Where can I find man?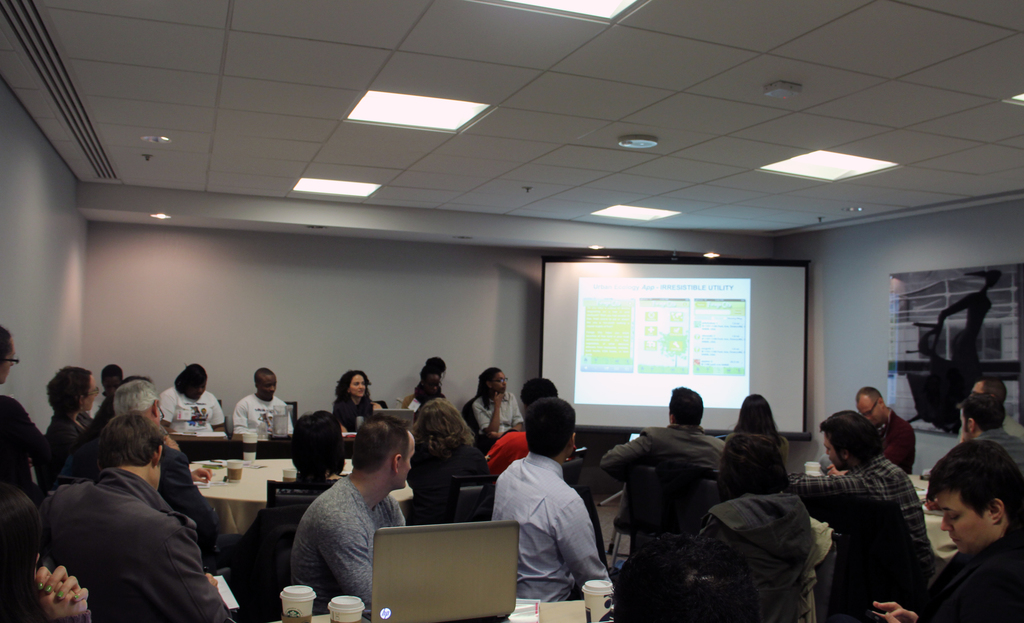
You can find it at box=[964, 377, 1008, 404].
